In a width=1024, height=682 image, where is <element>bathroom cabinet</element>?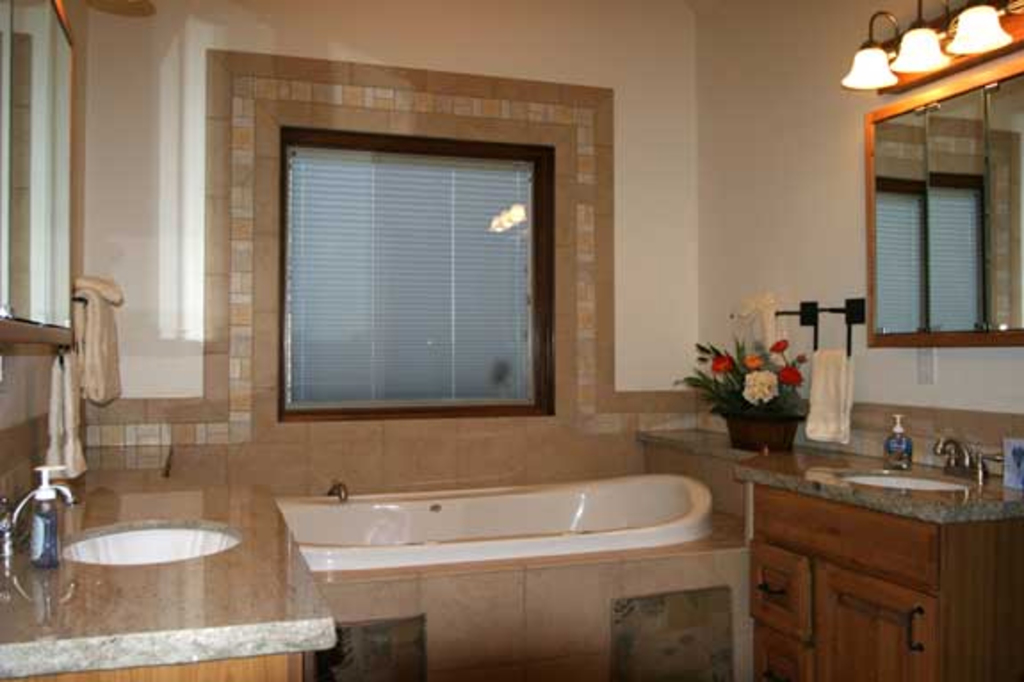
bbox=(746, 477, 1022, 680).
